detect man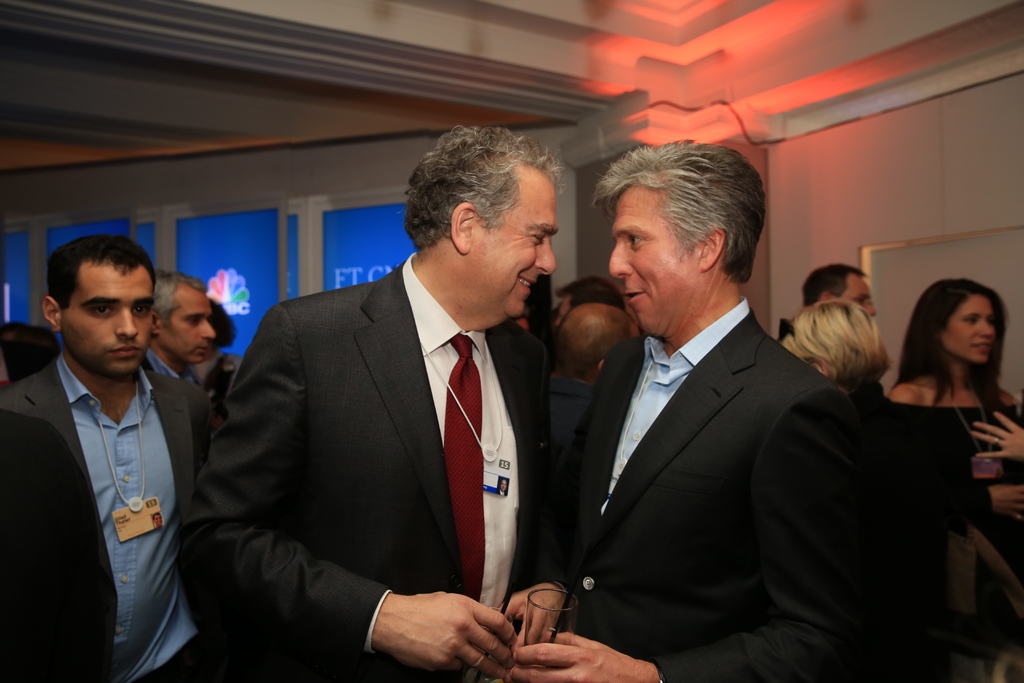
l=8, t=217, r=218, b=670
